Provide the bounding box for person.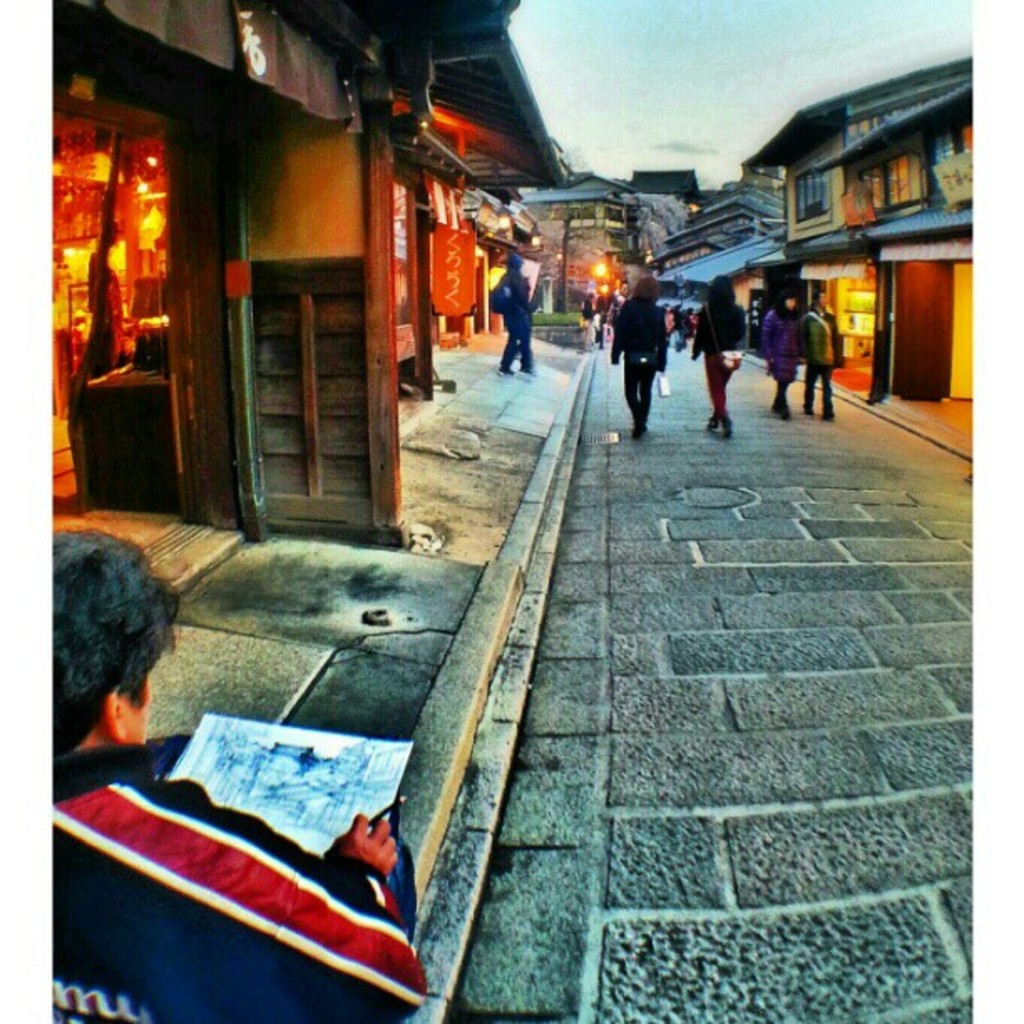
Rect(54, 534, 428, 1022).
